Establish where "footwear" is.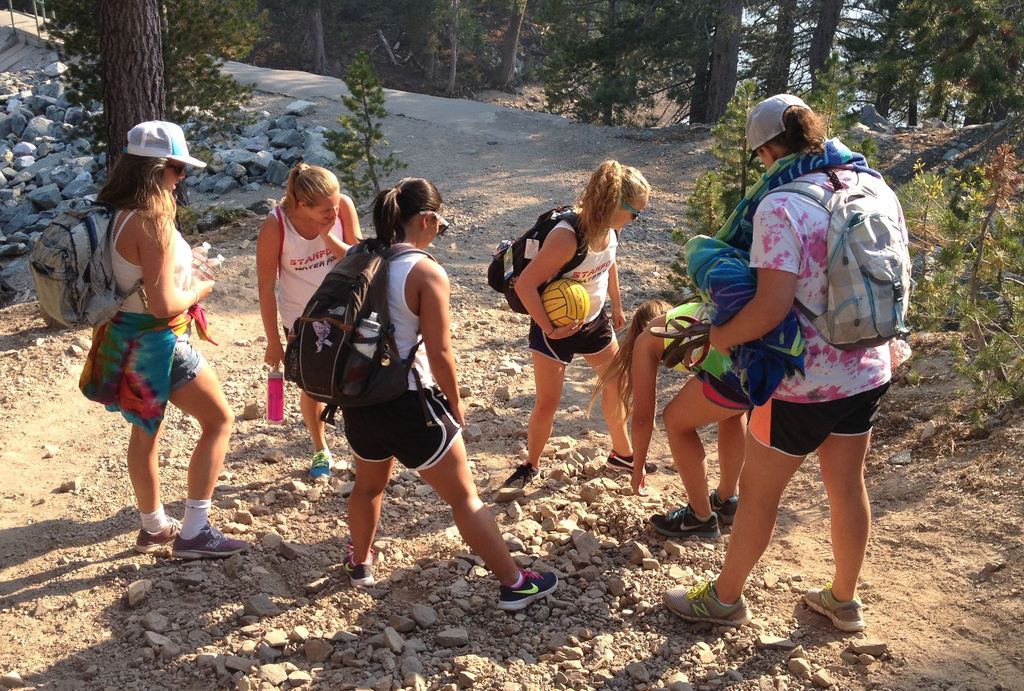
Established at (left=500, top=565, right=556, bottom=611).
